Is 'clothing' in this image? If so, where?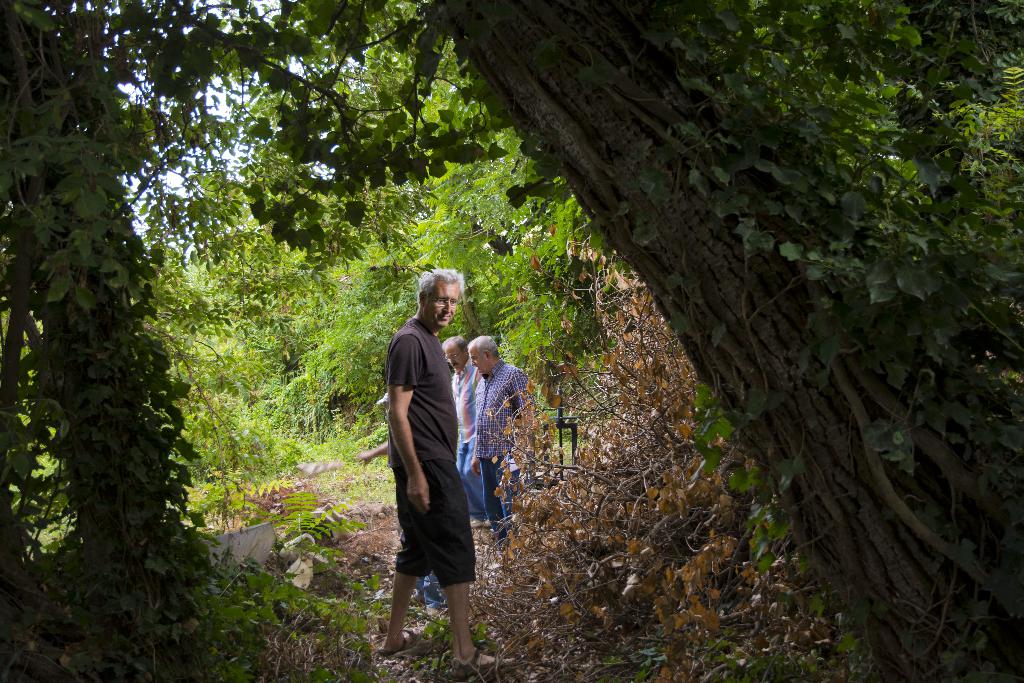
Yes, at box(368, 272, 468, 627).
